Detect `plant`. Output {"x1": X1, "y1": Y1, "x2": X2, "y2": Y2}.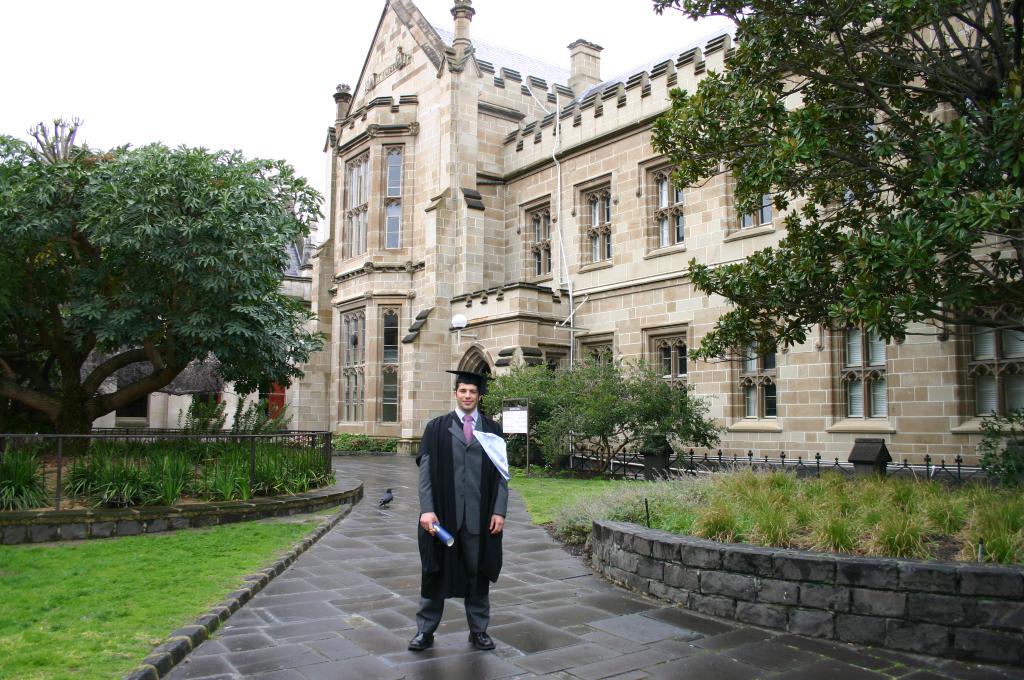
{"x1": 204, "y1": 444, "x2": 250, "y2": 490}.
